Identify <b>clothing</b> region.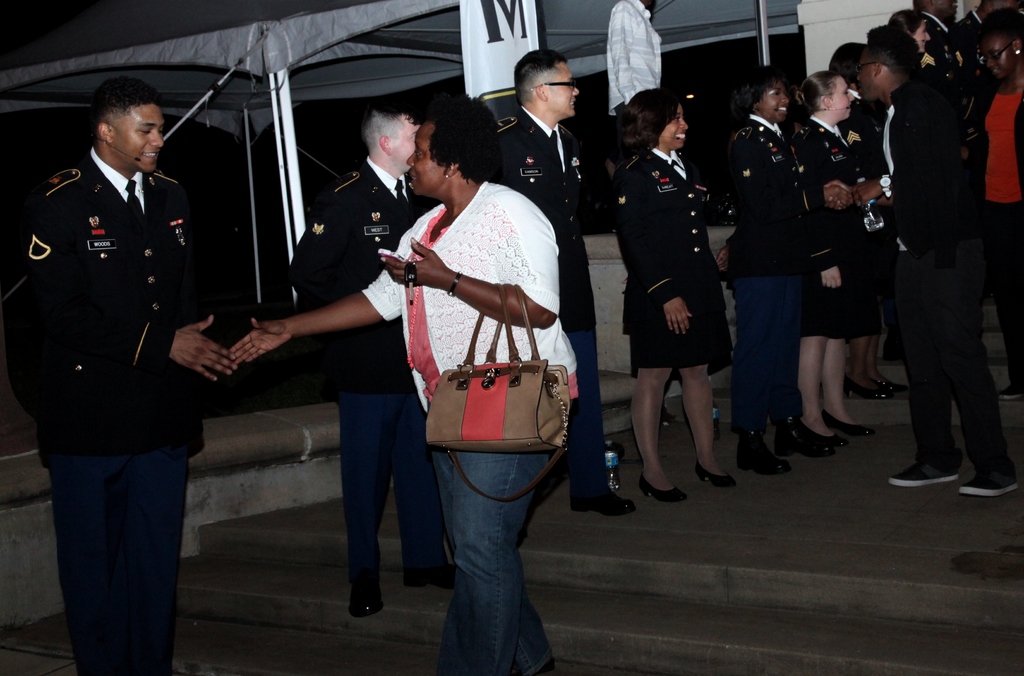
Region: {"left": 610, "top": 149, "right": 734, "bottom": 383}.
